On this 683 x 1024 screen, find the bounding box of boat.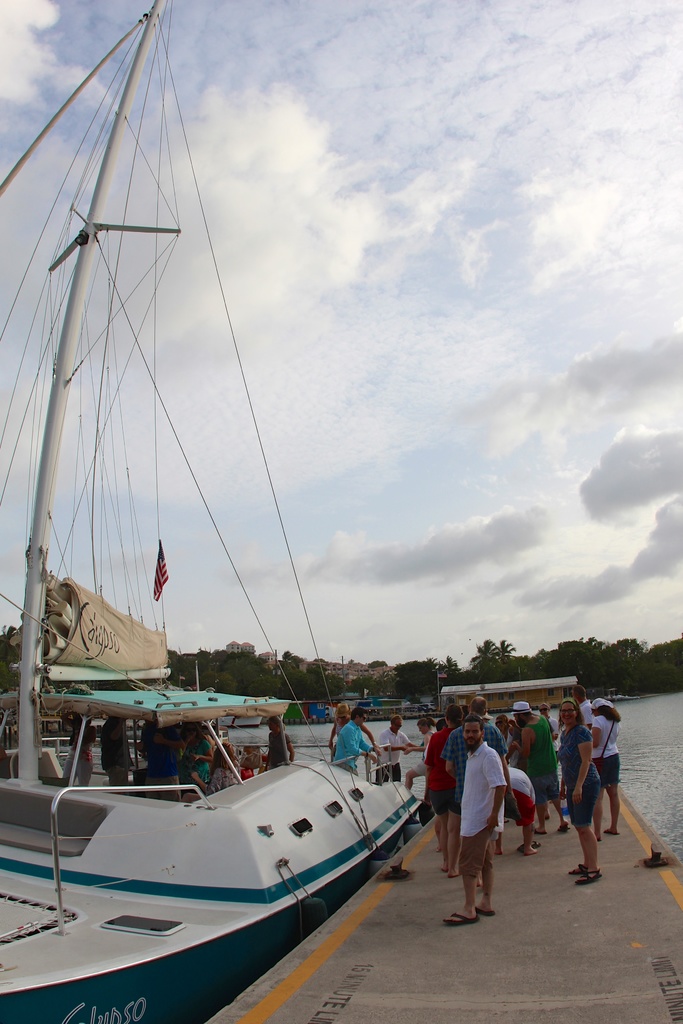
Bounding box: box(13, 642, 436, 976).
